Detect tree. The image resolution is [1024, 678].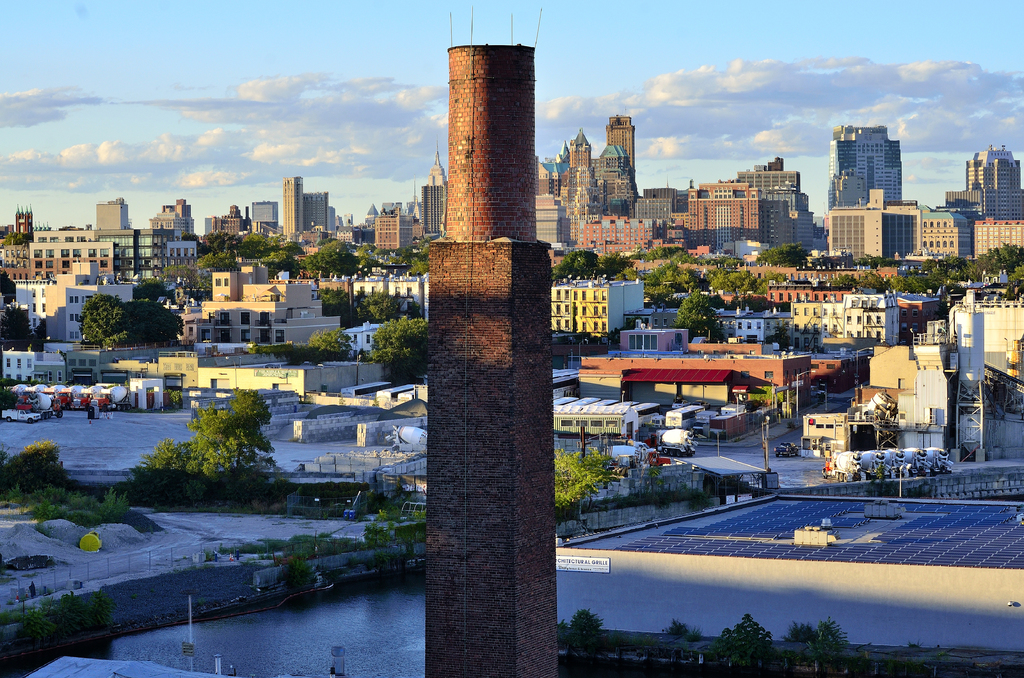
[160, 257, 198, 282].
